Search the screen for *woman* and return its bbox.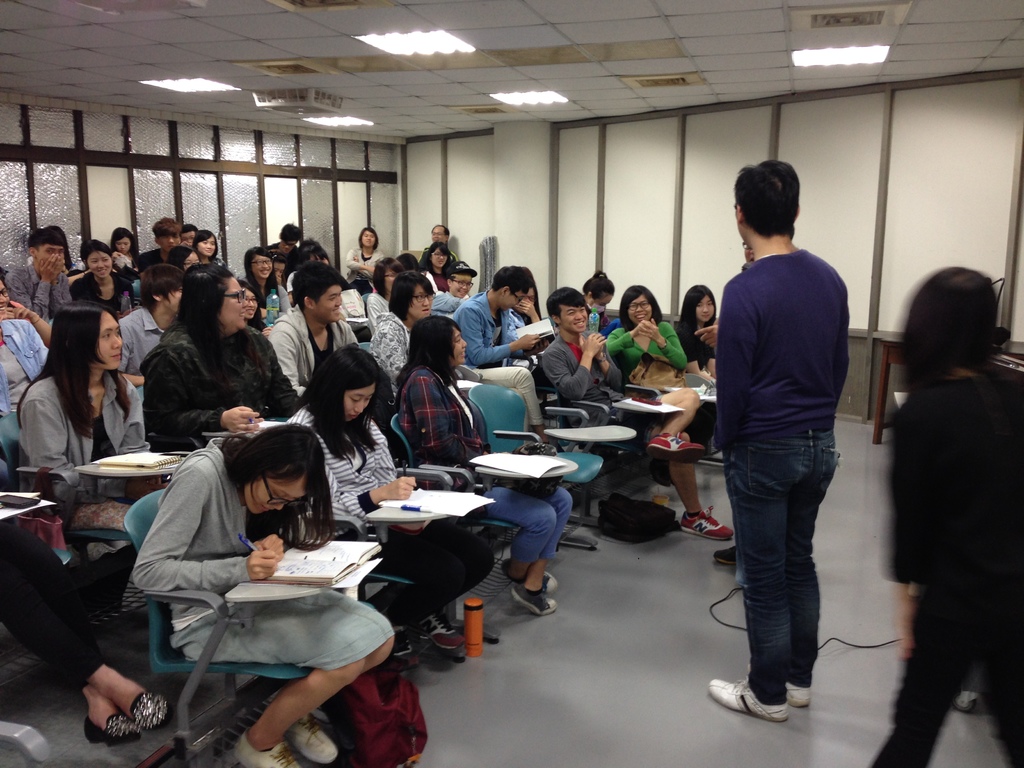
Found: l=165, t=246, r=201, b=271.
